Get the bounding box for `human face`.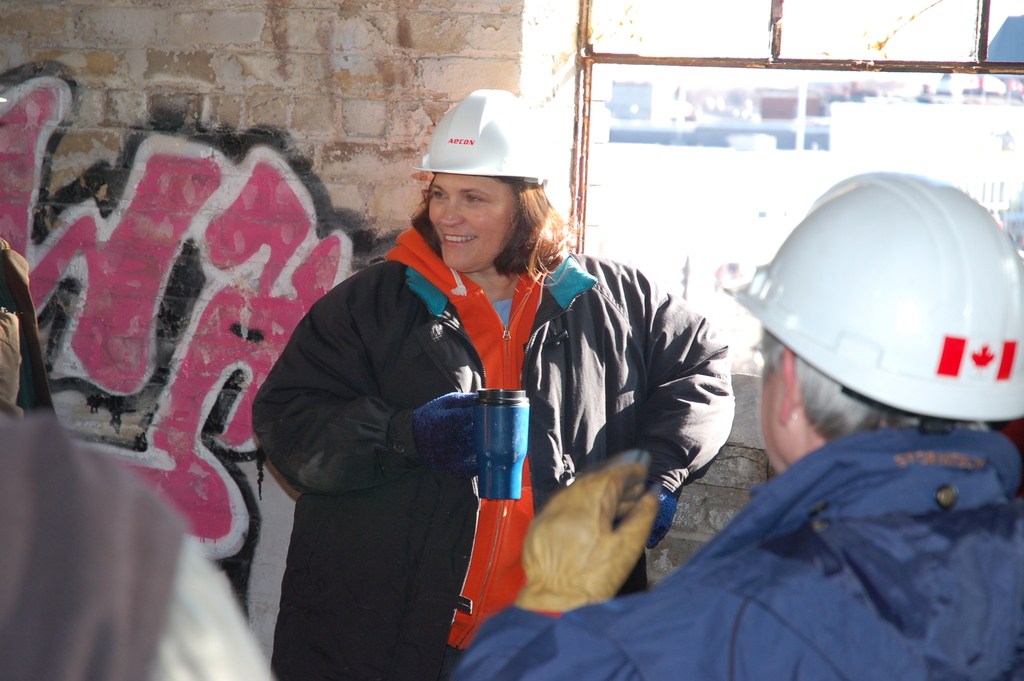
detection(428, 175, 516, 274).
